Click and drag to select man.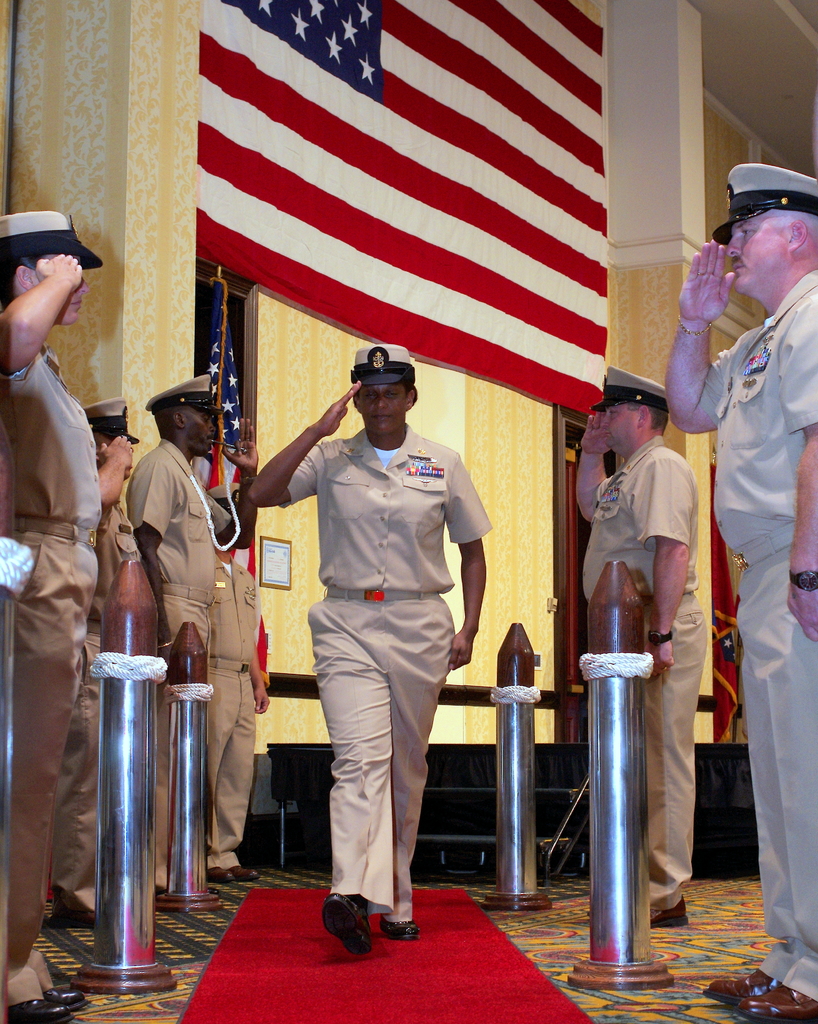
Selection: 665/162/817/1020.
